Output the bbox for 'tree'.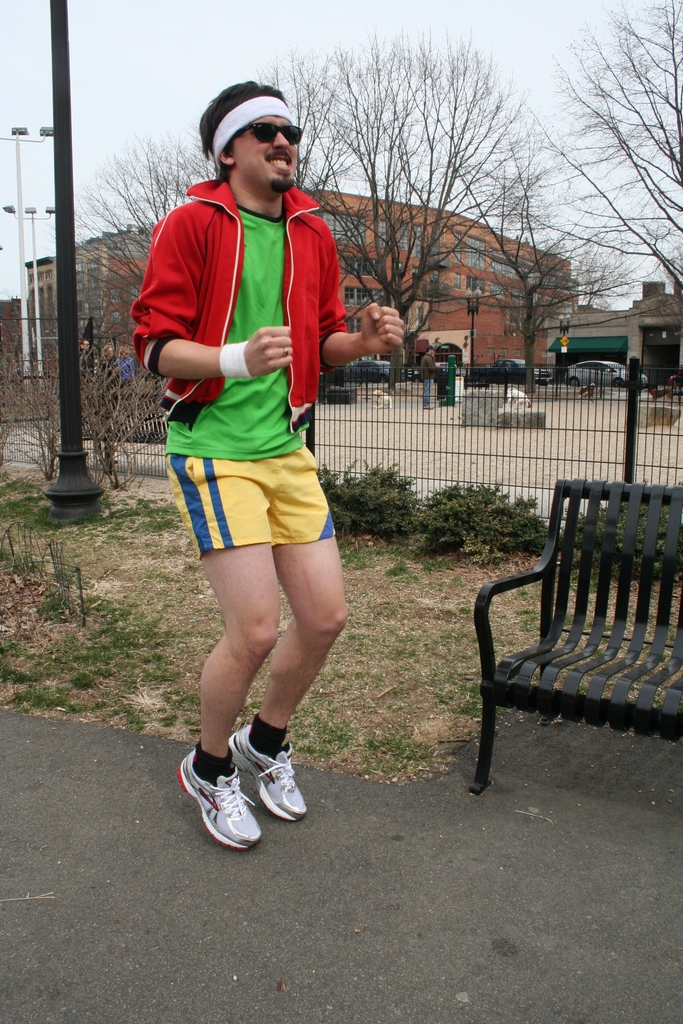
rect(253, 22, 559, 393).
